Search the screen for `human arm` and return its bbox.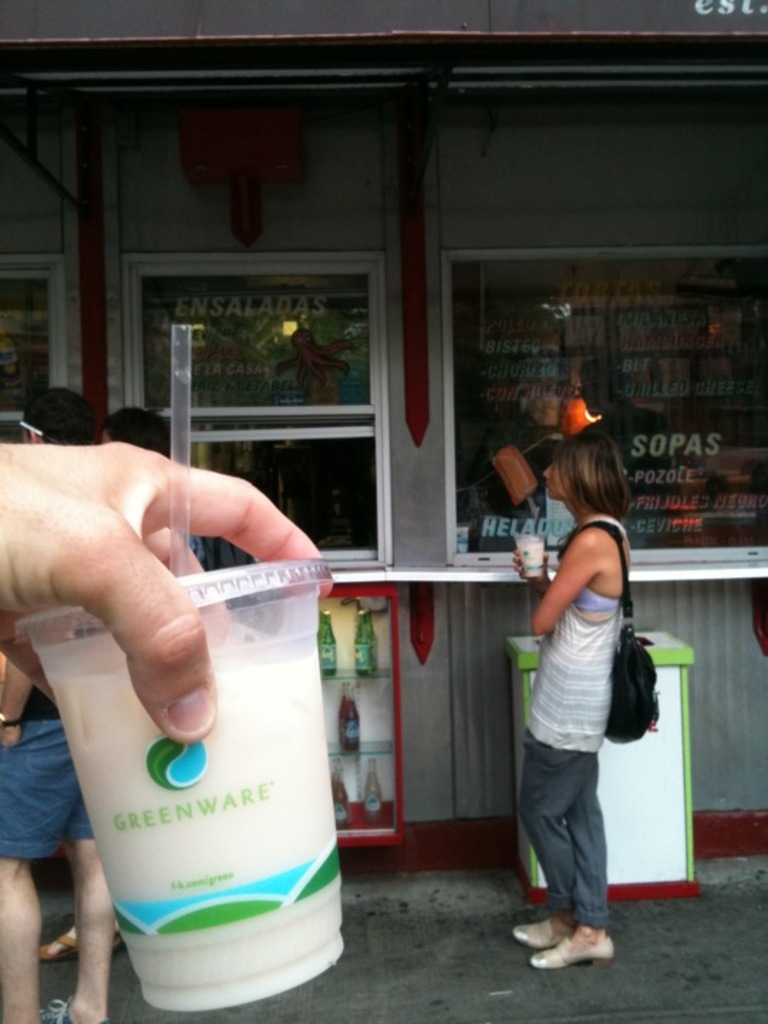
Found: [0,425,321,745].
